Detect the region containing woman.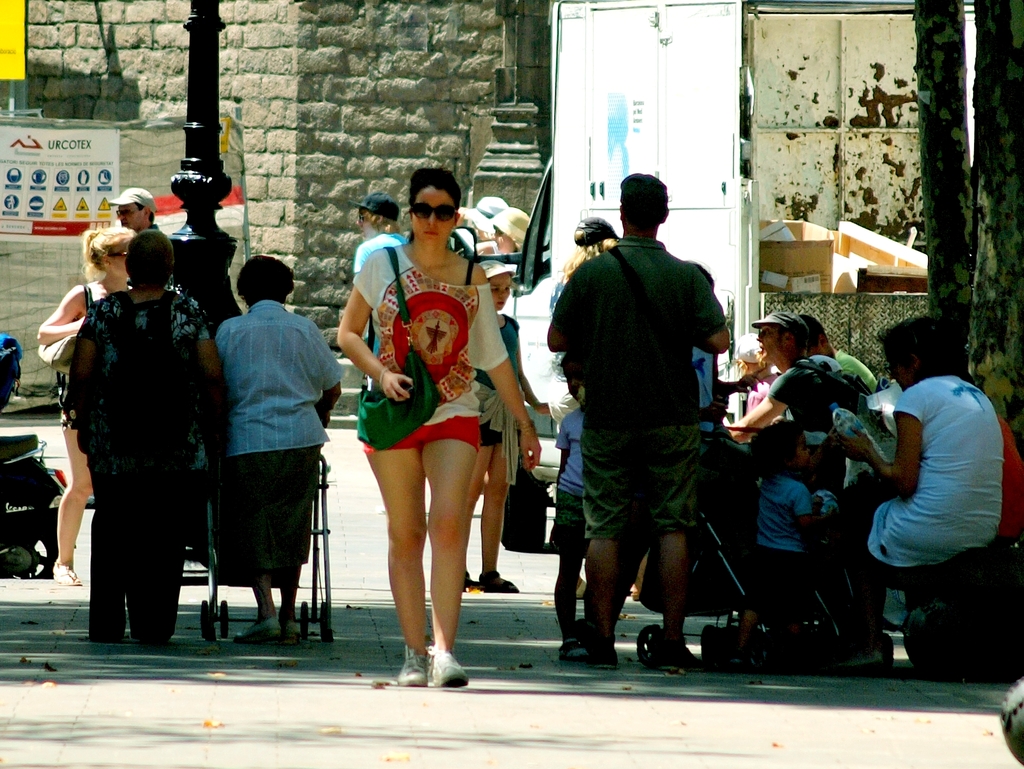
Rect(833, 317, 1004, 667).
